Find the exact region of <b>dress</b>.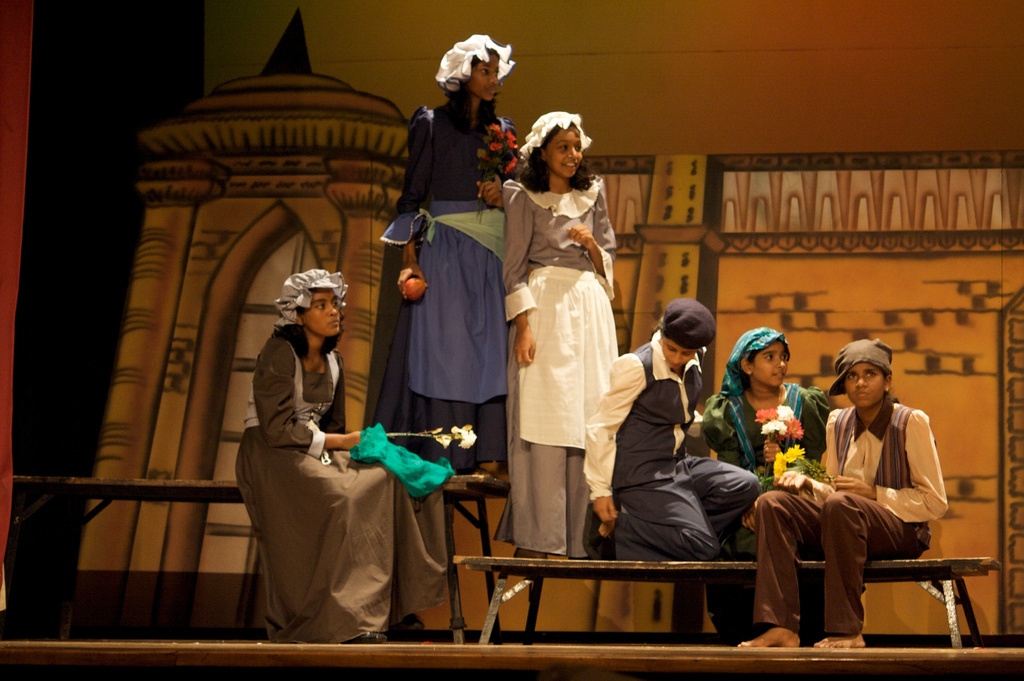
Exact region: l=696, t=387, r=833, b=641.
